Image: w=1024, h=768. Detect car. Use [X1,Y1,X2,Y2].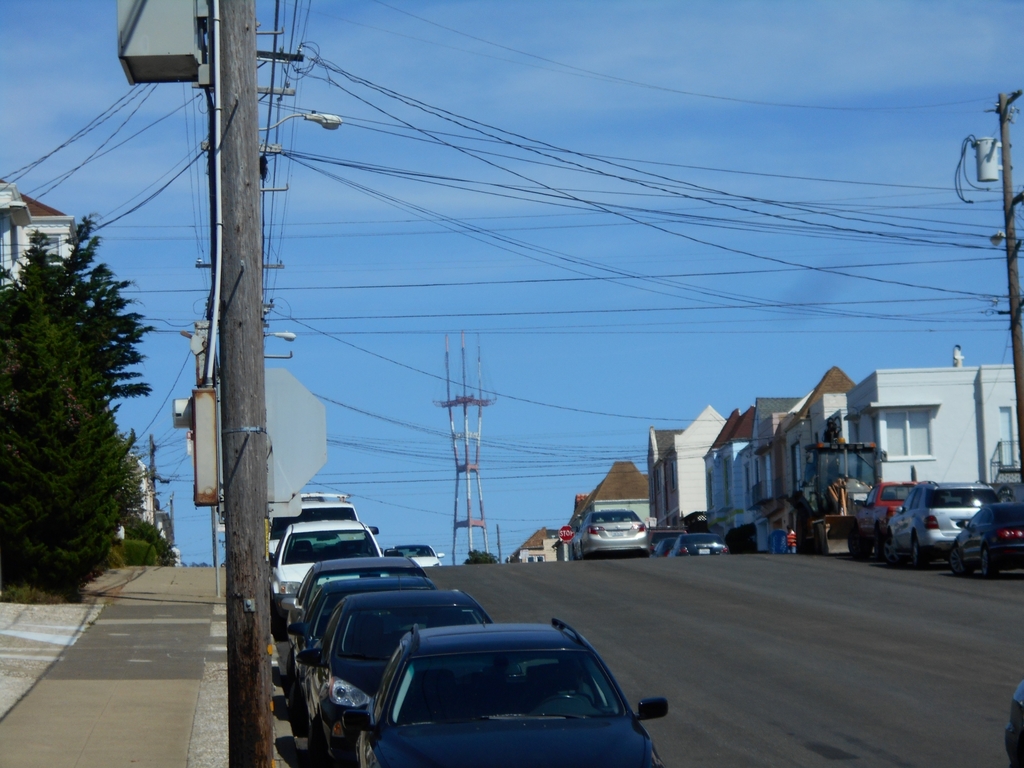
[847,477,914,560].
